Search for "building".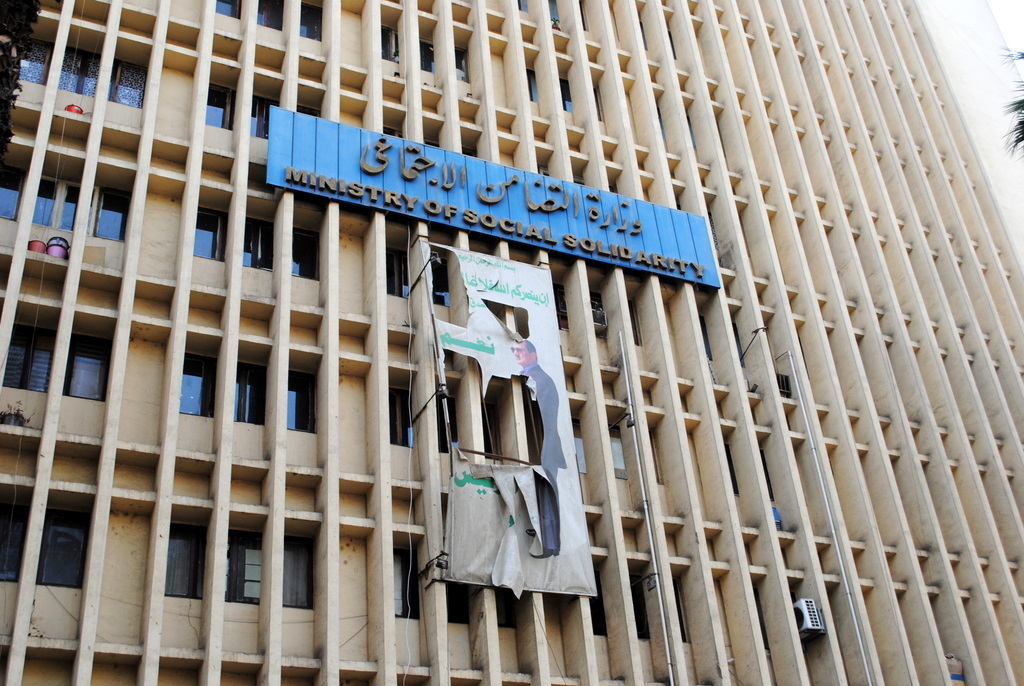
Found at region(0, 0, 1023, 685).
